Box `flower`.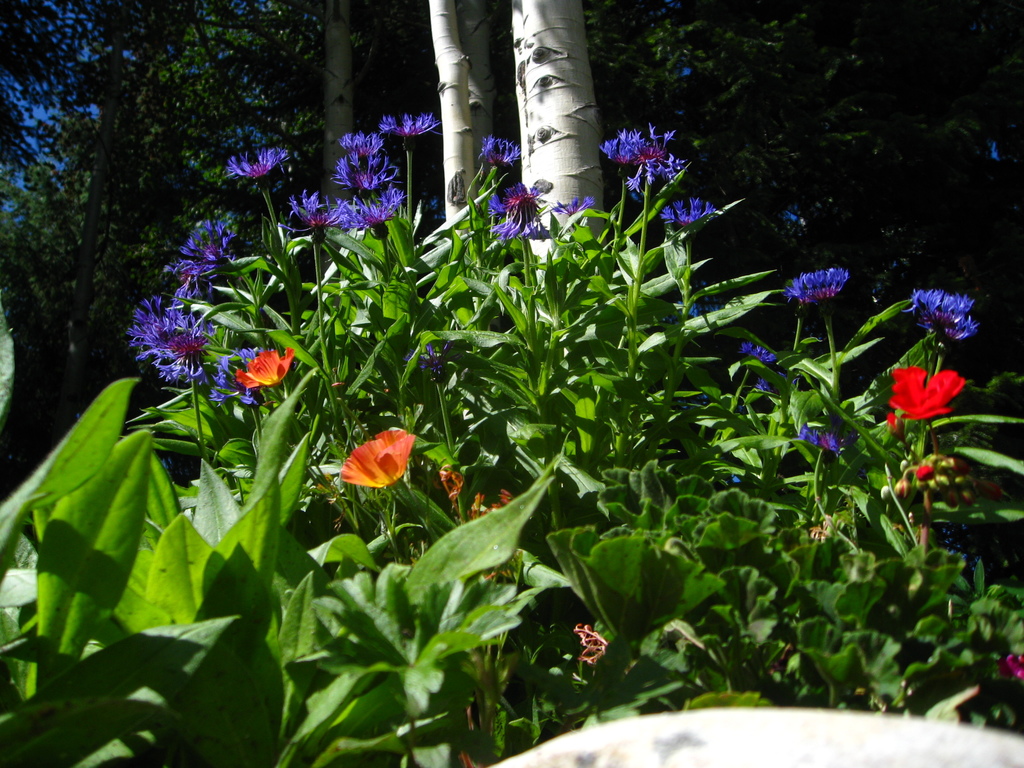
locate(328, 426, 424, 495).
